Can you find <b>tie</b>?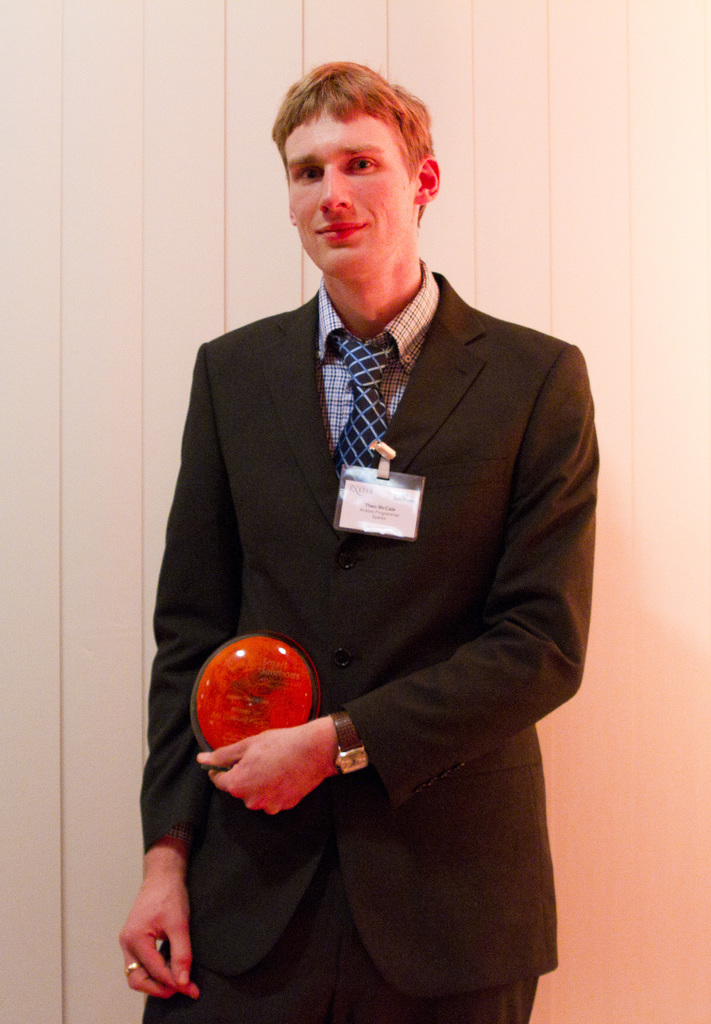
Yes, bounding box: region(328, 332, 398, 494).
